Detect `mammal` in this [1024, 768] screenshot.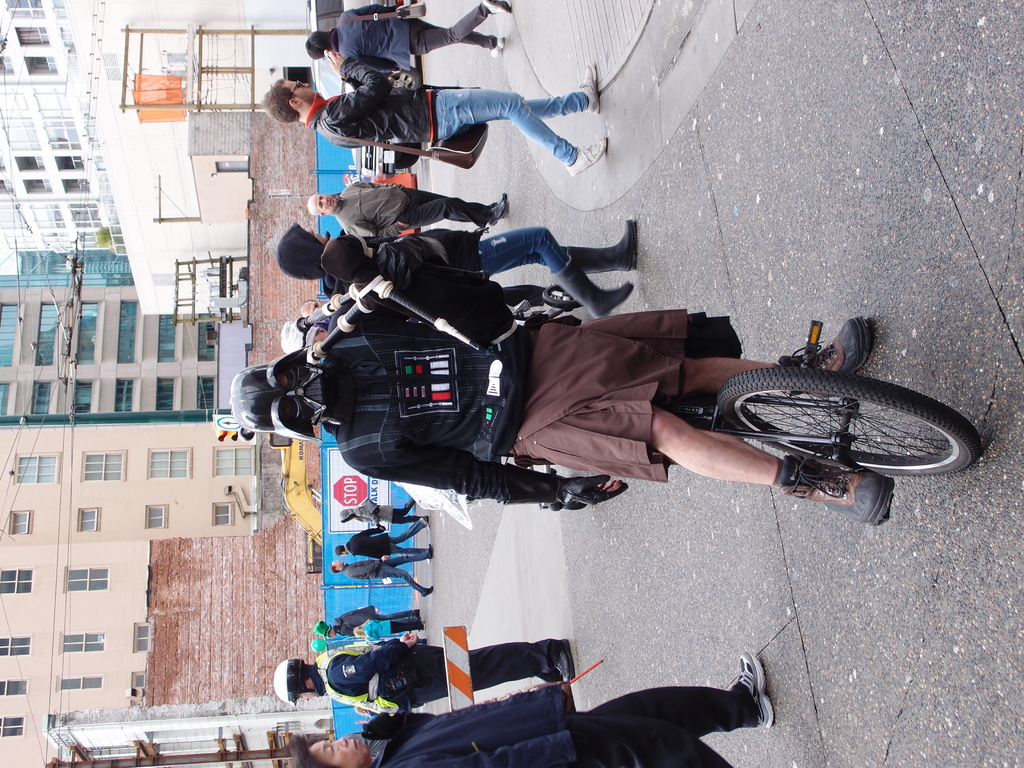
Detection: rect(315, 607, 424, 636).
